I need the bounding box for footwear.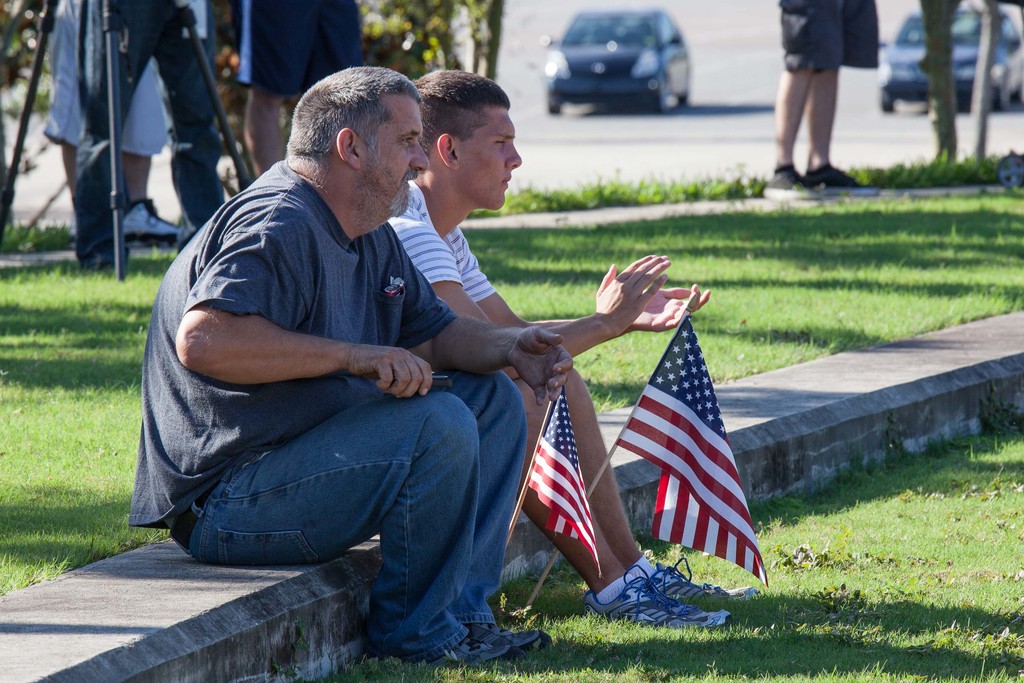
Here it is: 803/161/880/194.
